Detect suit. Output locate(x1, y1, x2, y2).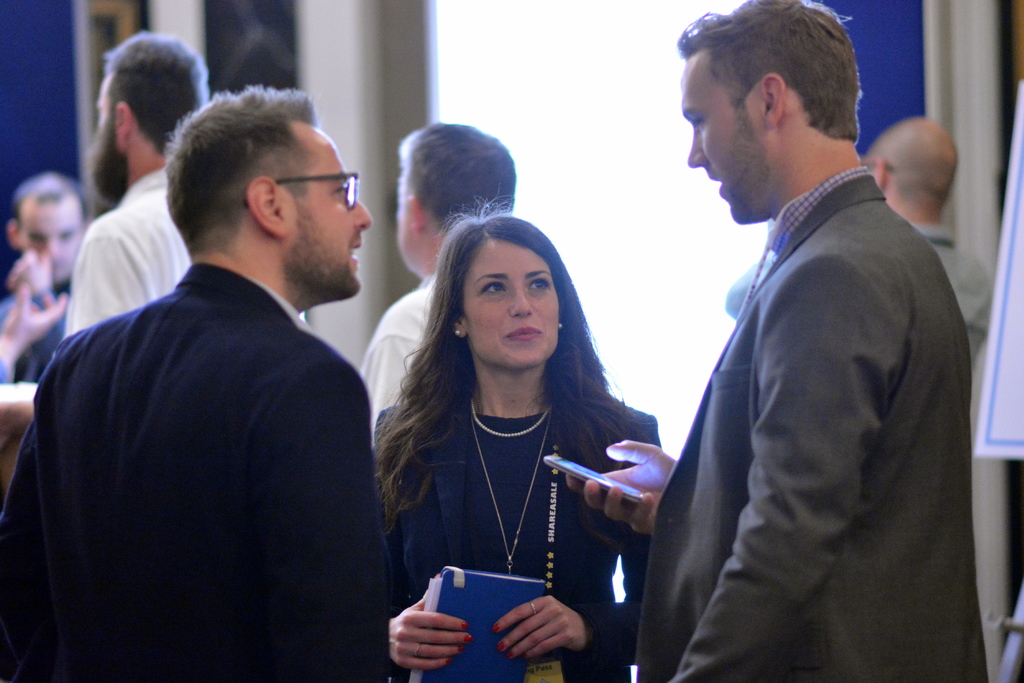
locate(608, 56, 964, 682).
